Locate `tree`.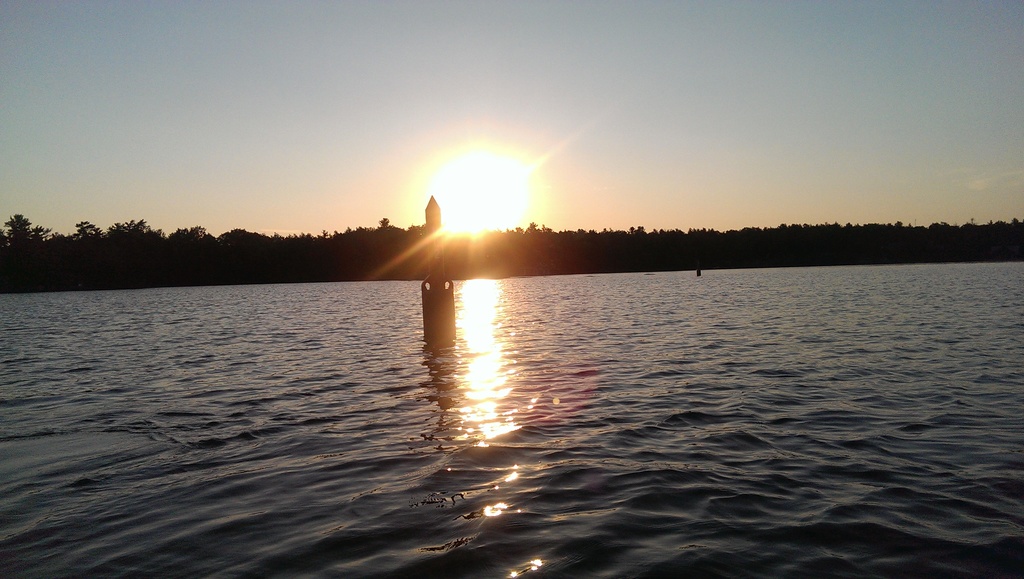
Bounding box: 132 222 166 261.
